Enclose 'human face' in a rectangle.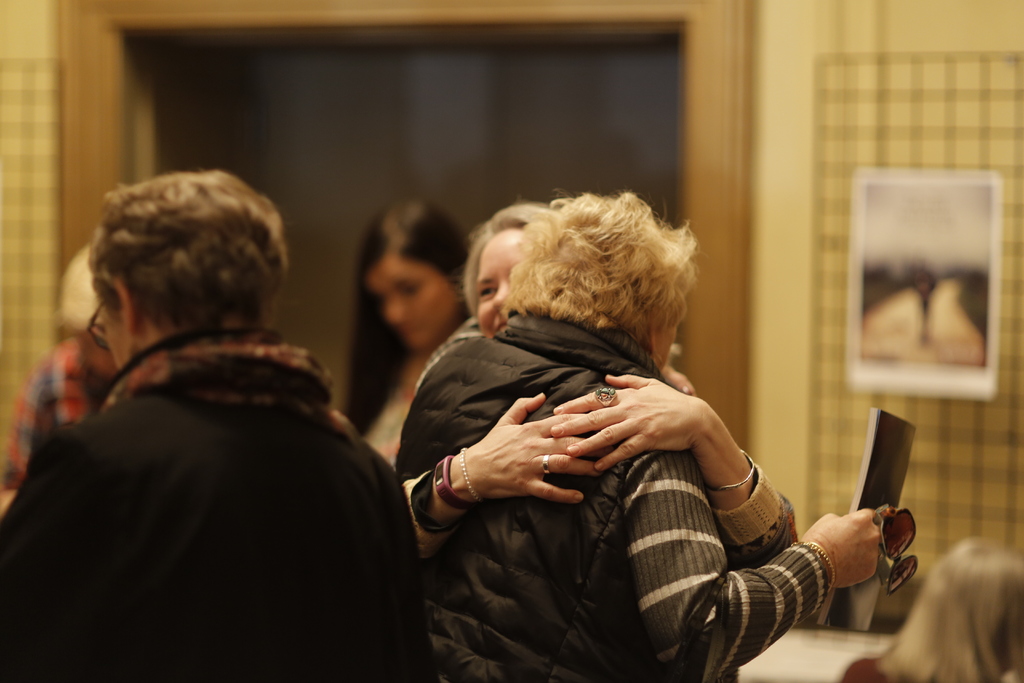
(477,230,524,334).
